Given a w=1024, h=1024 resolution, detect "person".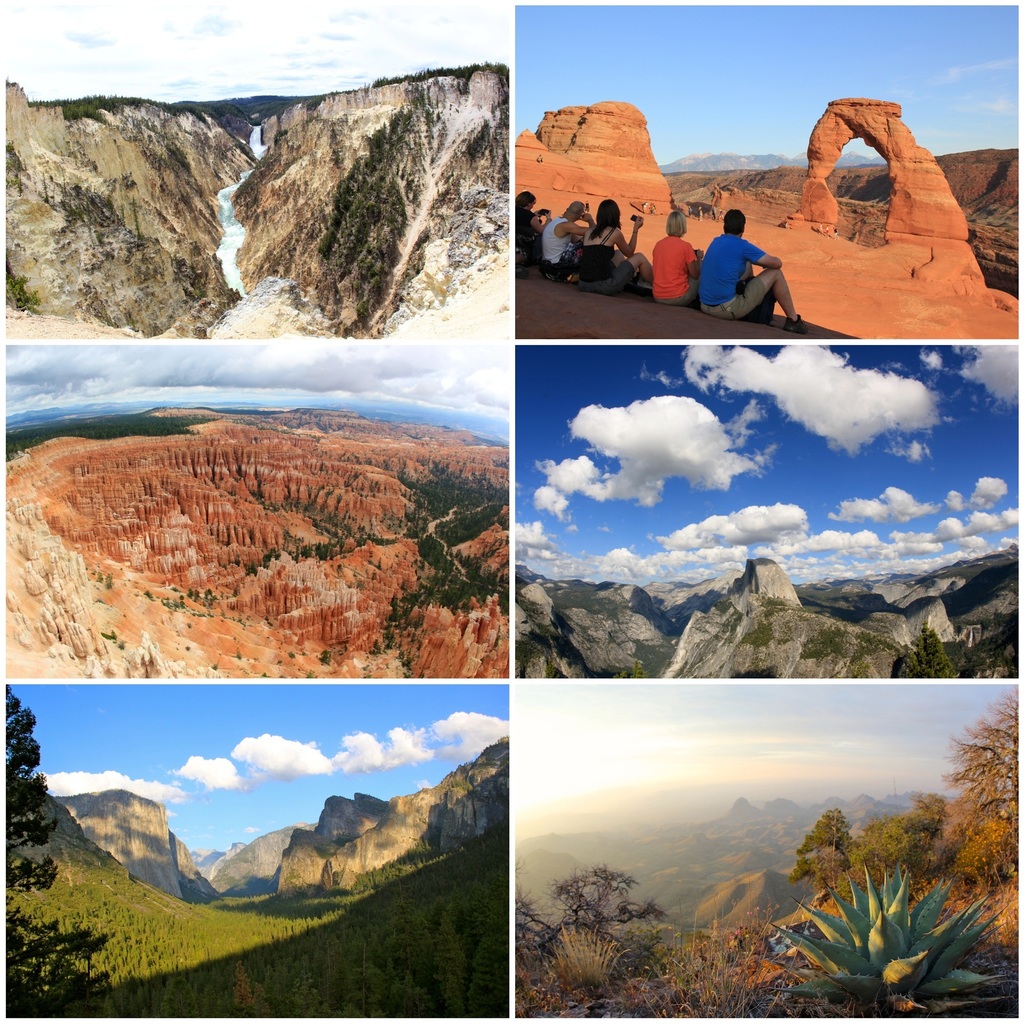
(x1=506, y1=190, x2=536, y2=267).
